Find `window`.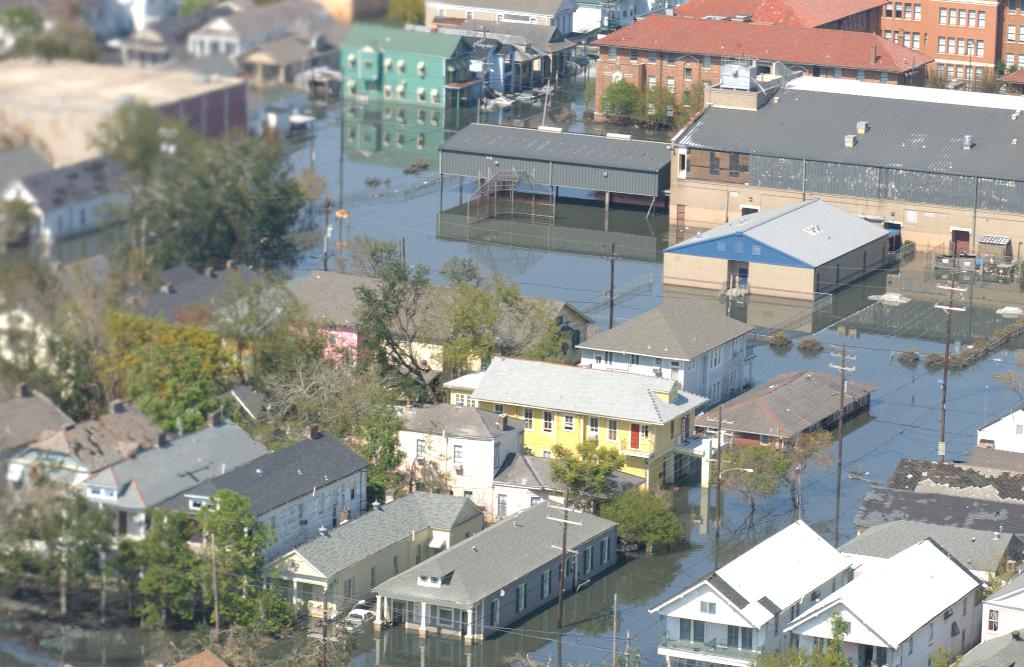
locate(607, 420, 618, 444).
